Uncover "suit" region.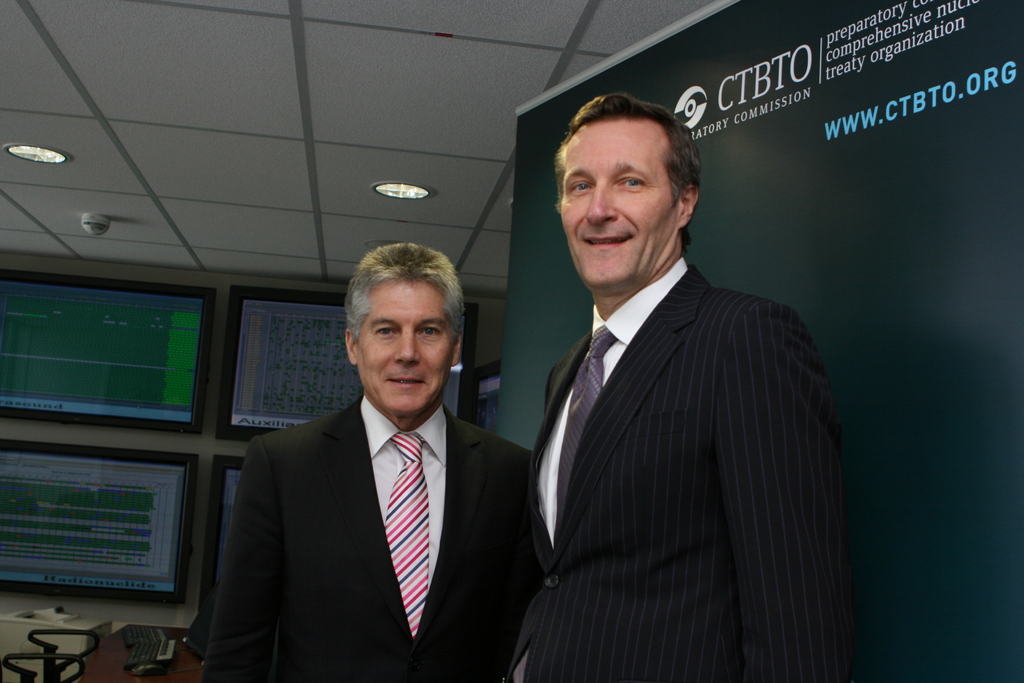
Uncovered: 197/395/533/682.
